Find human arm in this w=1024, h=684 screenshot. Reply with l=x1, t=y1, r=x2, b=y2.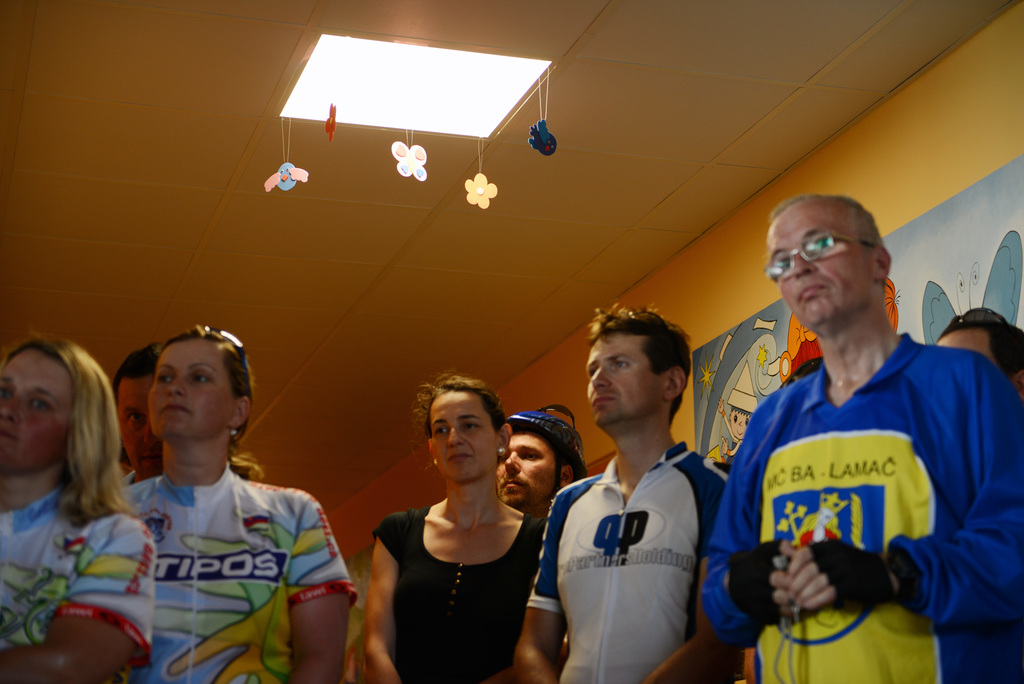
l=0, t=504, r=157, b=683.
